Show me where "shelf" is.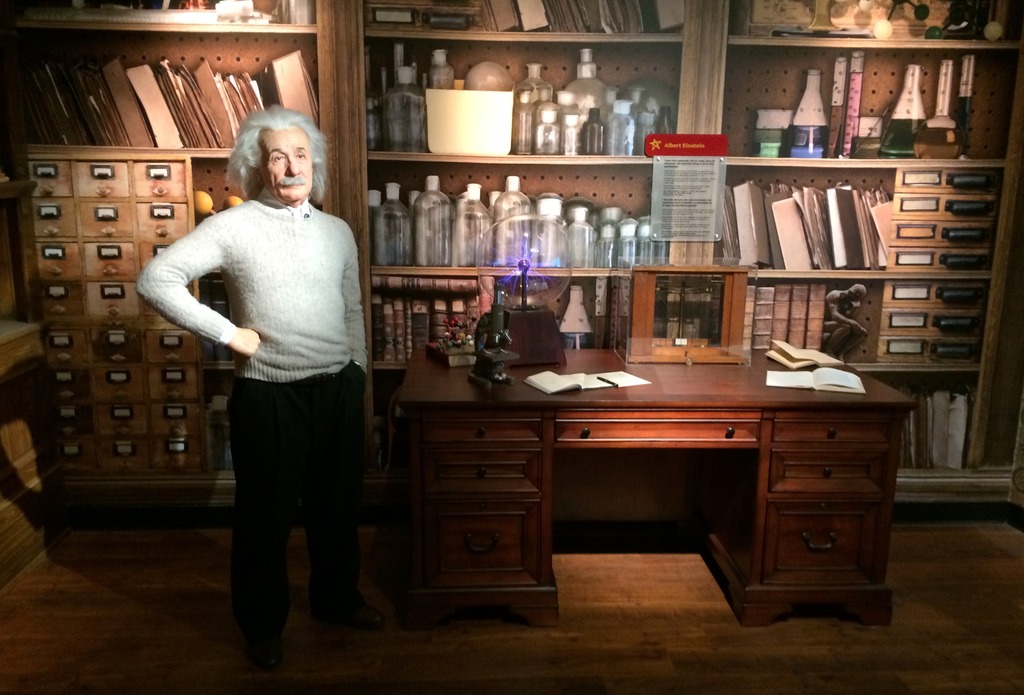
"shelf" is at 356:36:681:170.
